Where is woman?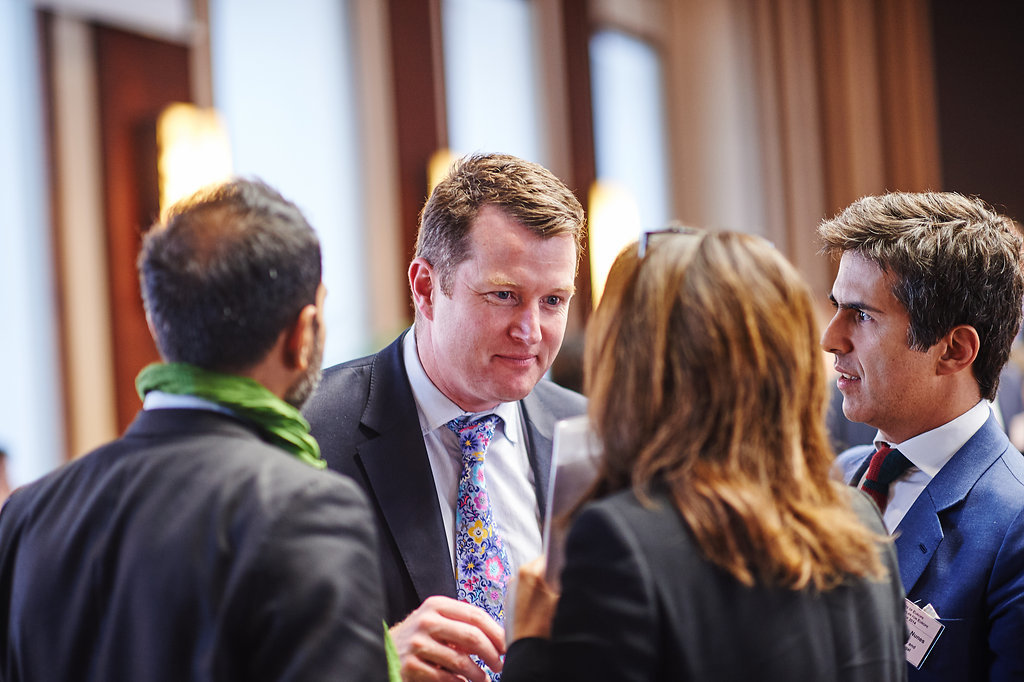
<box>544,193,929,665</box>.
